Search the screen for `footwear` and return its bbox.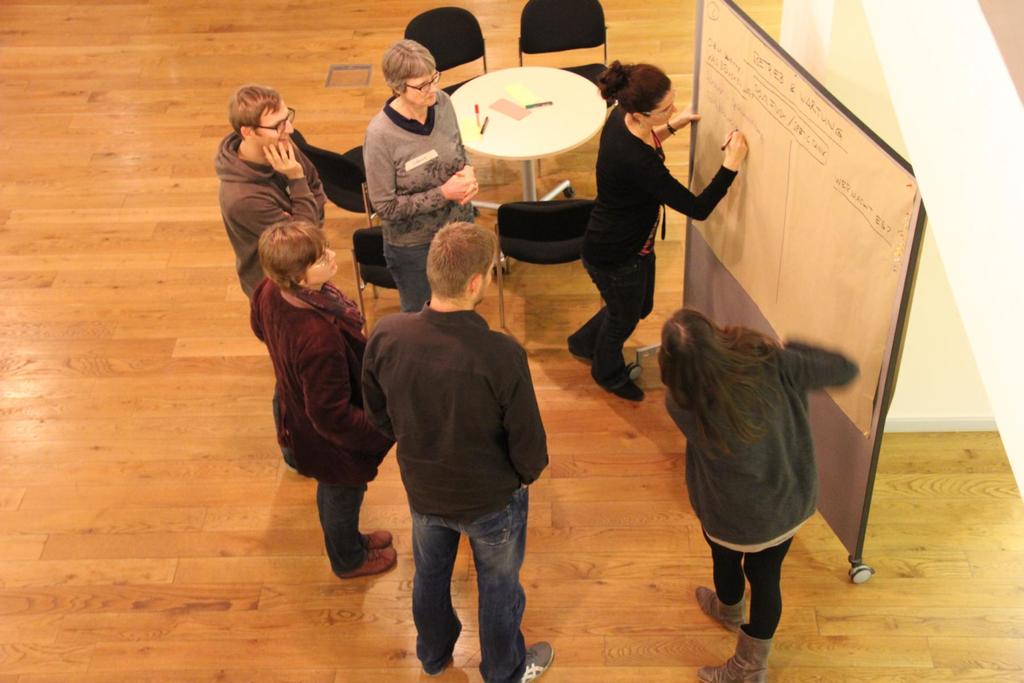
Found: crop(700, 635, 772, 682).
